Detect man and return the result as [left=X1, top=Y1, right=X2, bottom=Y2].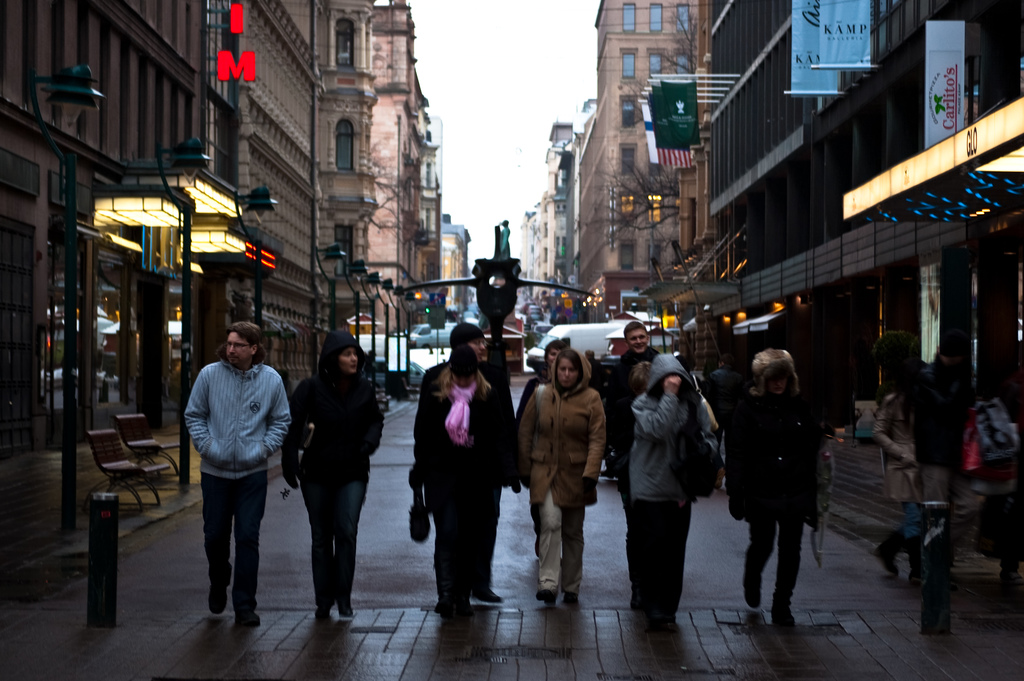
[left=175, top=320, right=283, bottom=633].
